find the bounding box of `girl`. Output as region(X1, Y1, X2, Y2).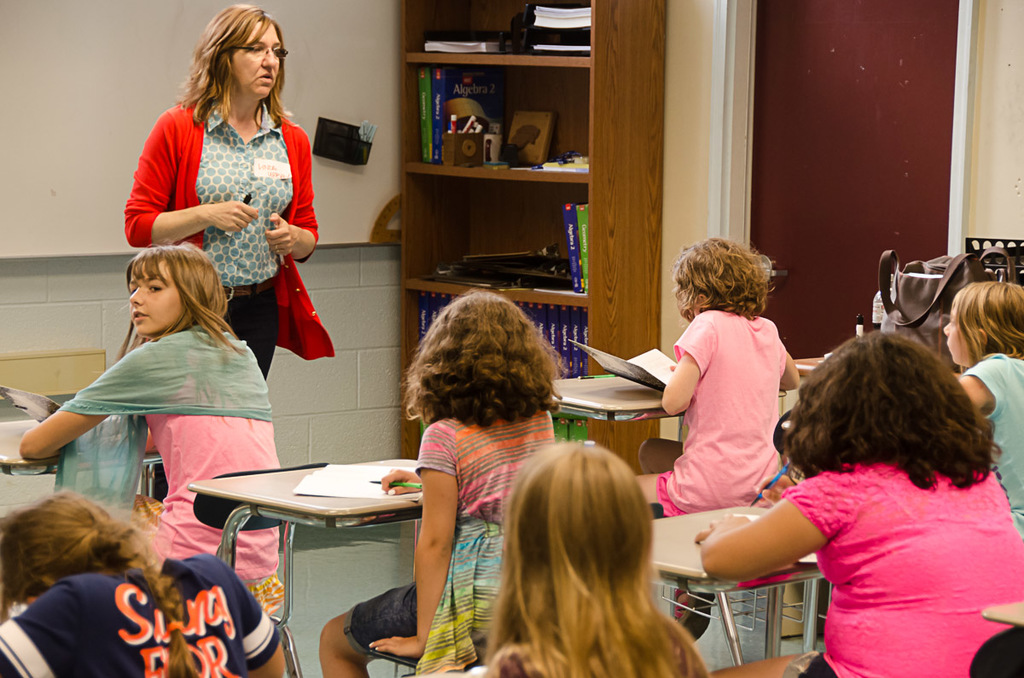
region(657, 237, 800, 642).
